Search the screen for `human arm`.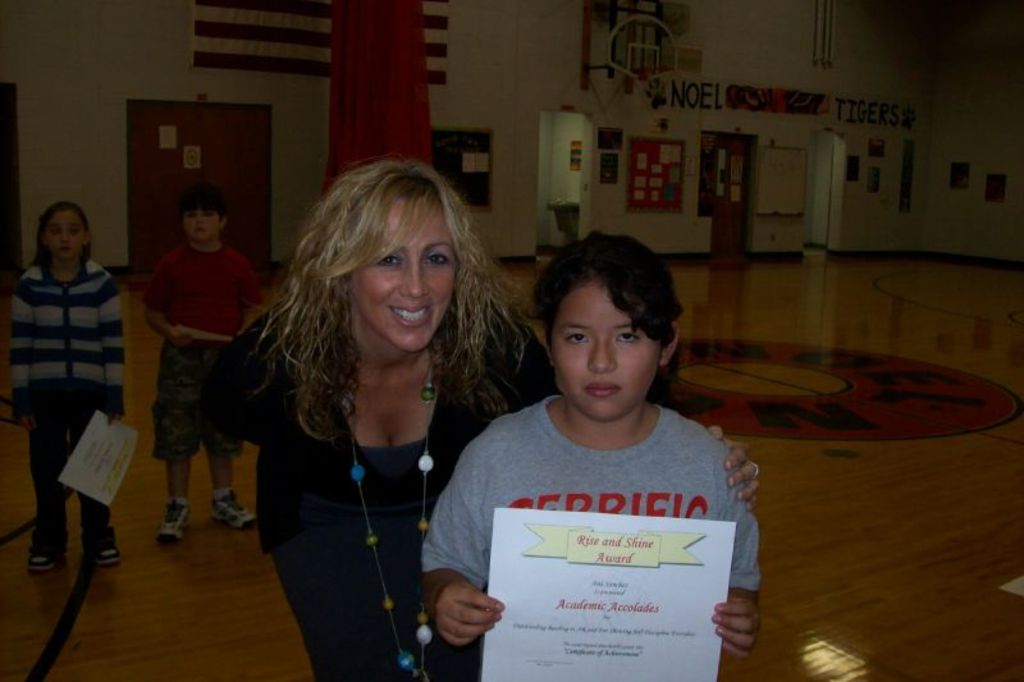
Found at 712, 471, 778, 641.
